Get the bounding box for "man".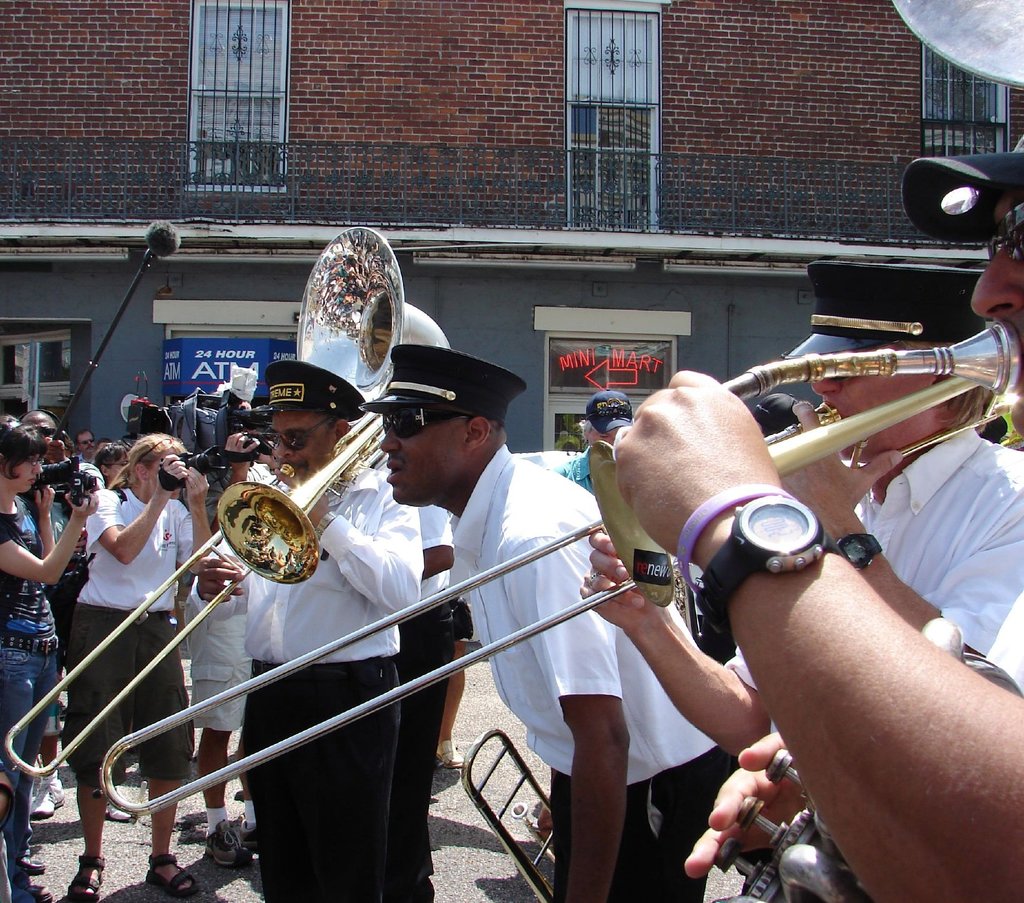
78 431 104 466.
